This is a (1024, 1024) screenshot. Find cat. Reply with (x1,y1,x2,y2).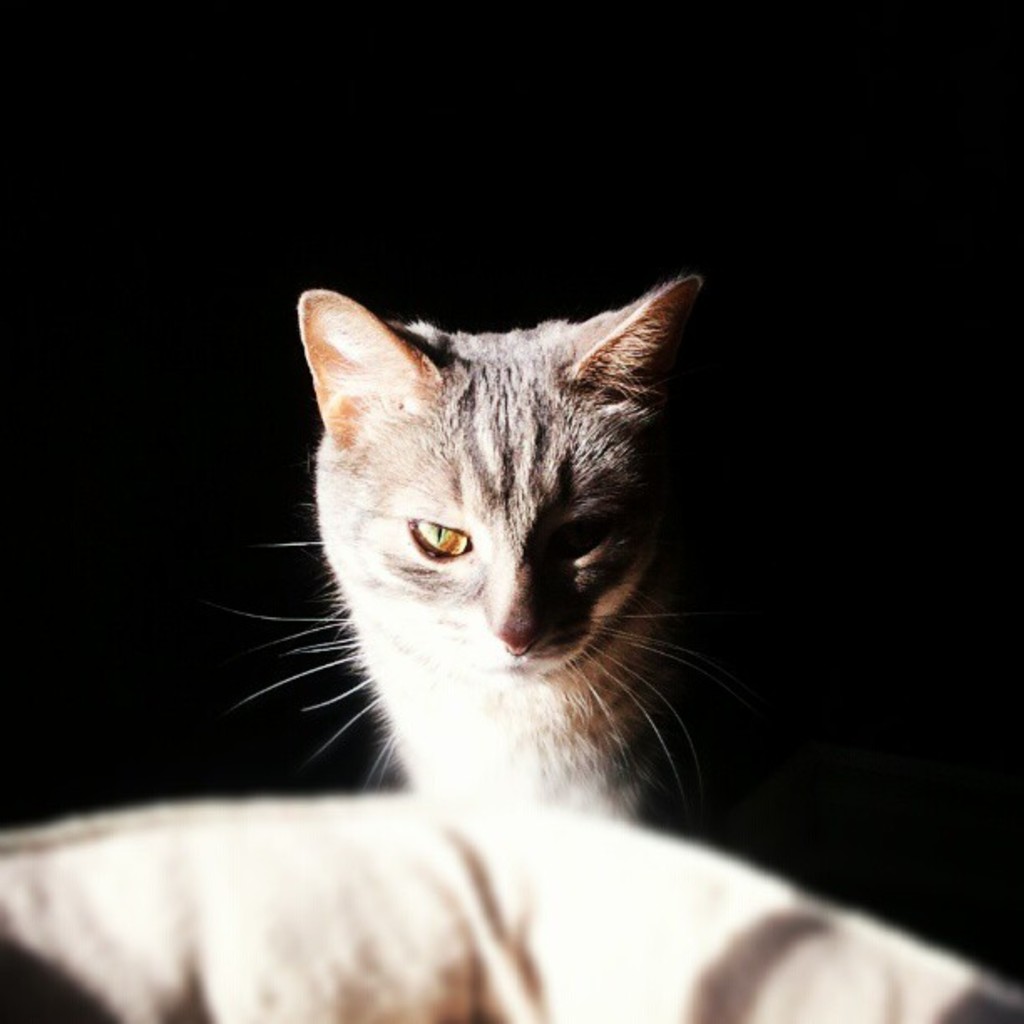
(234,276,703,832).
